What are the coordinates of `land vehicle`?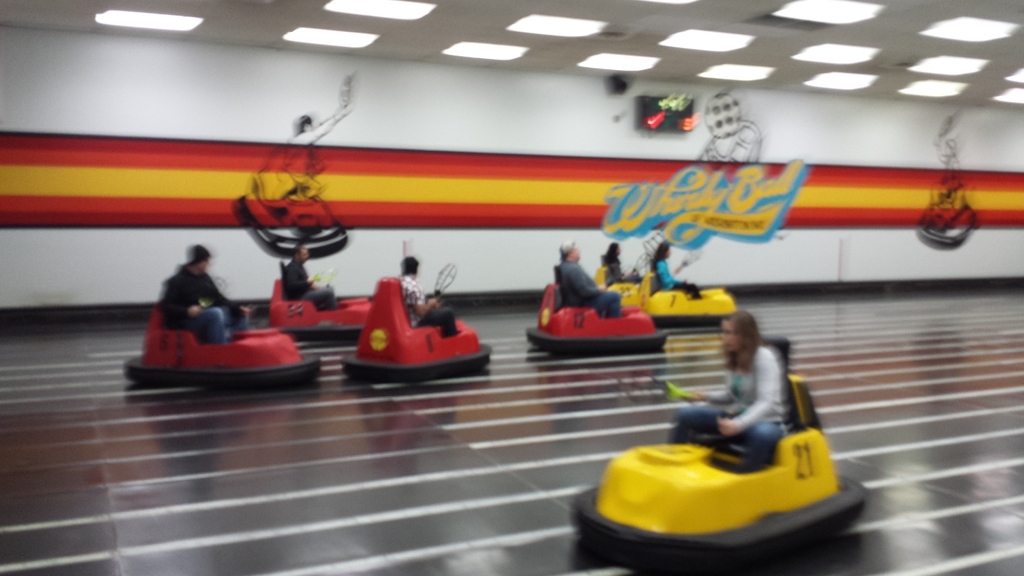
{"x1": 125, "y1": 296, "x2": 321, "y2": 385}.
